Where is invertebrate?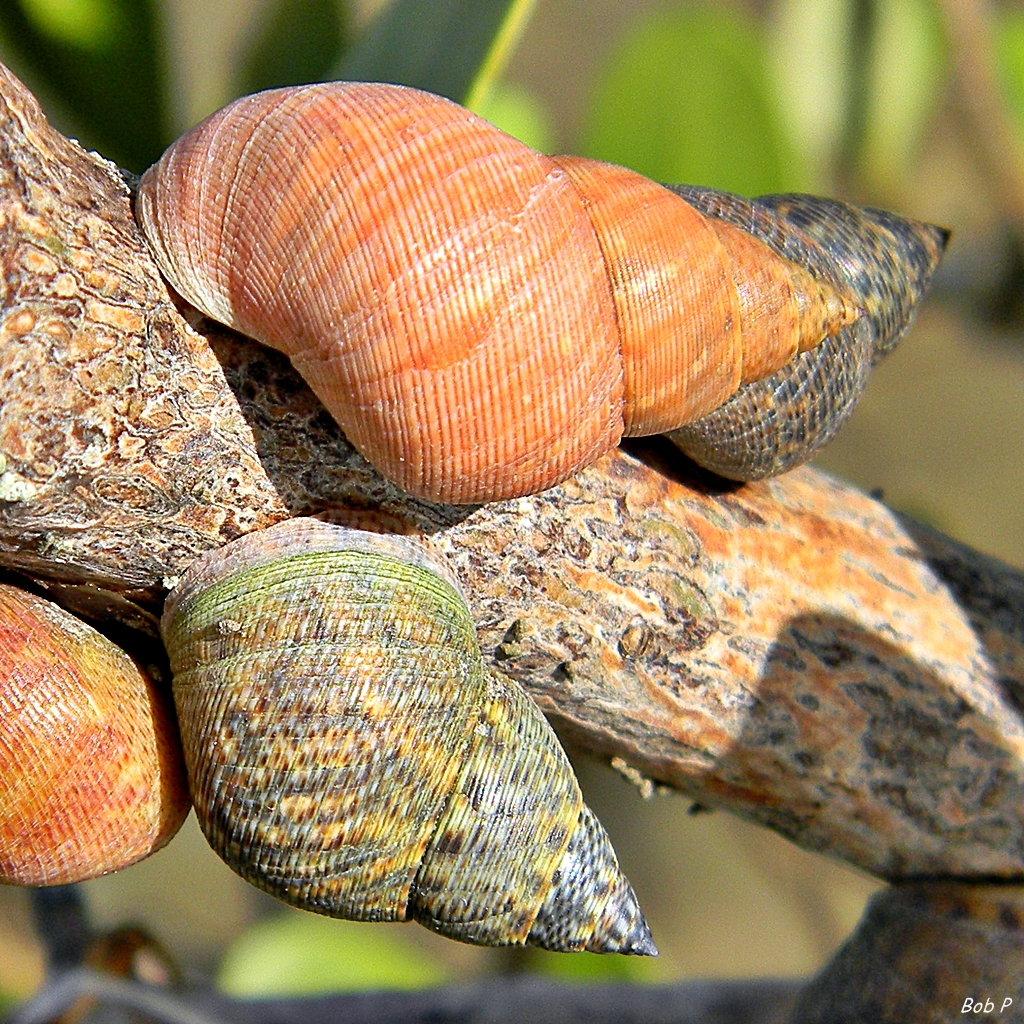
<bbox>0, 574, 203, 883</bbox>.
